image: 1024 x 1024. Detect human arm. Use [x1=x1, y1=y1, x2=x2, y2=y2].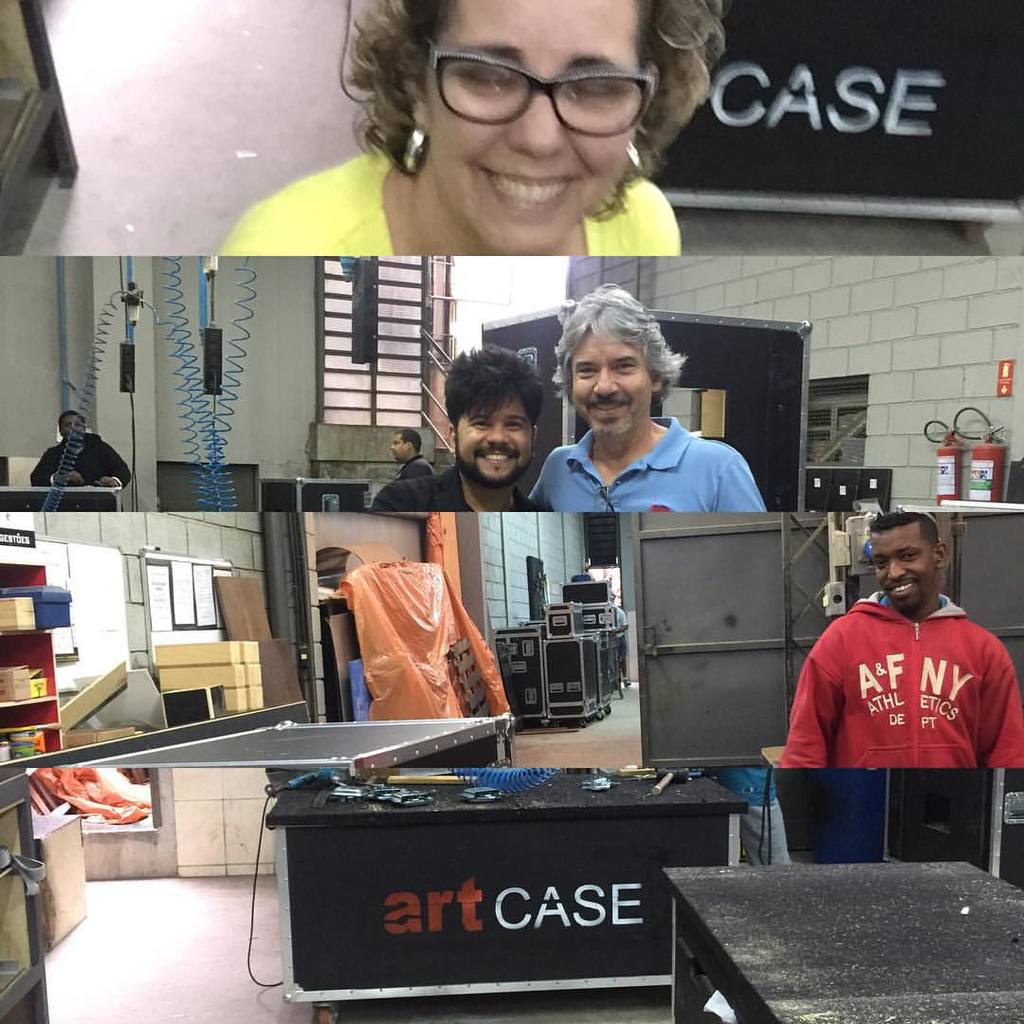
[x1=773, y1=661, x2=846, y2=777].
